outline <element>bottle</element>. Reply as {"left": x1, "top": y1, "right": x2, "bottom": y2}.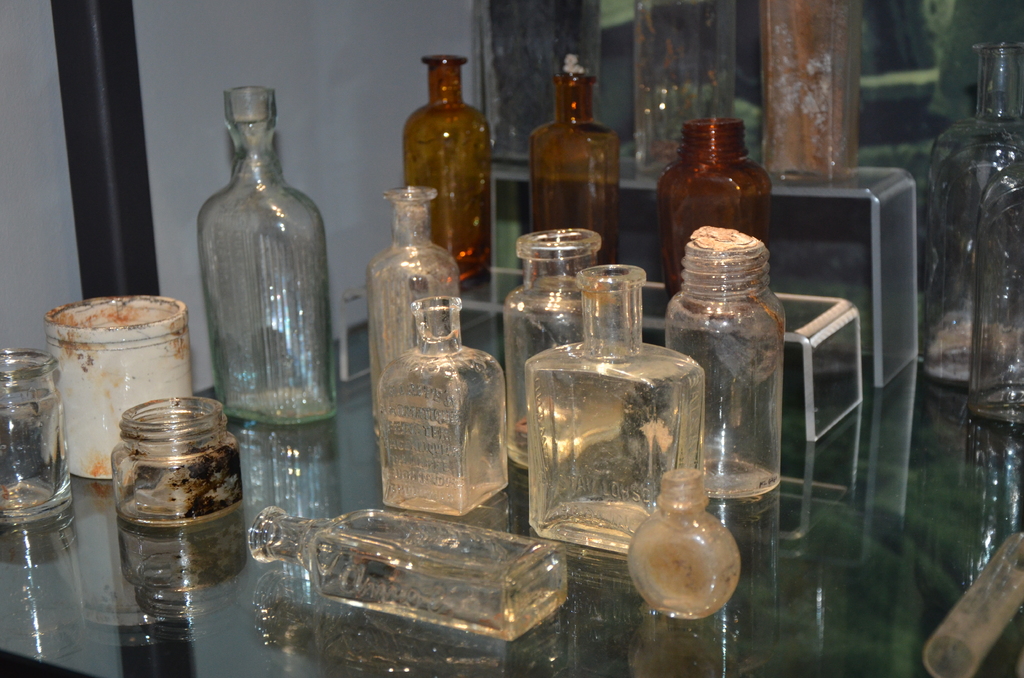
{"left": 662, "top": 229, "right": 780, "bottom": 500}.
